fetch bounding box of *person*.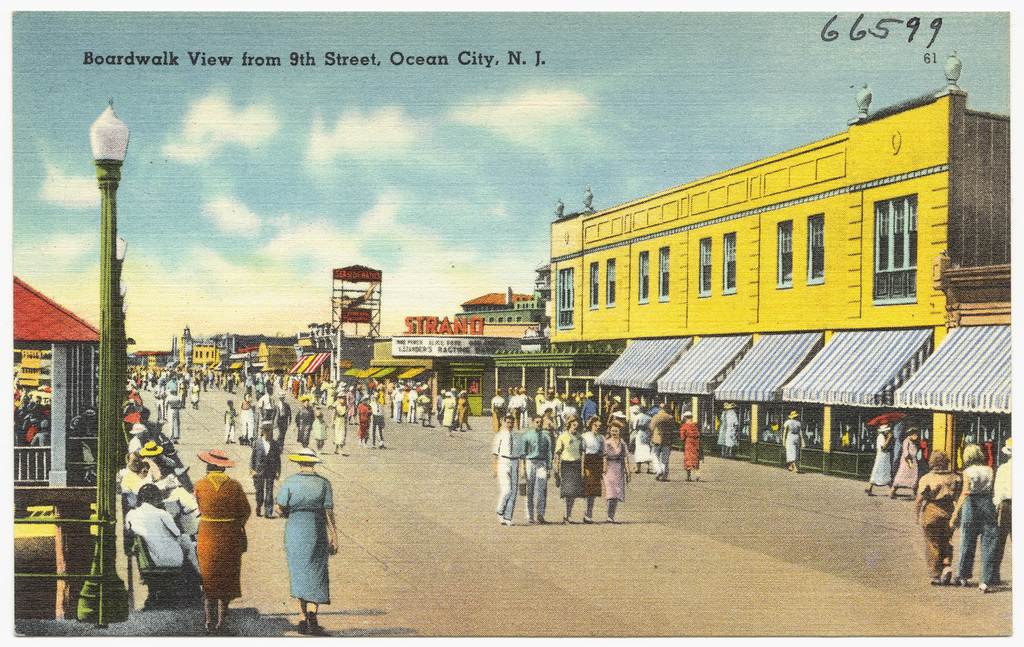
Bbox: 636 414 651 473.
